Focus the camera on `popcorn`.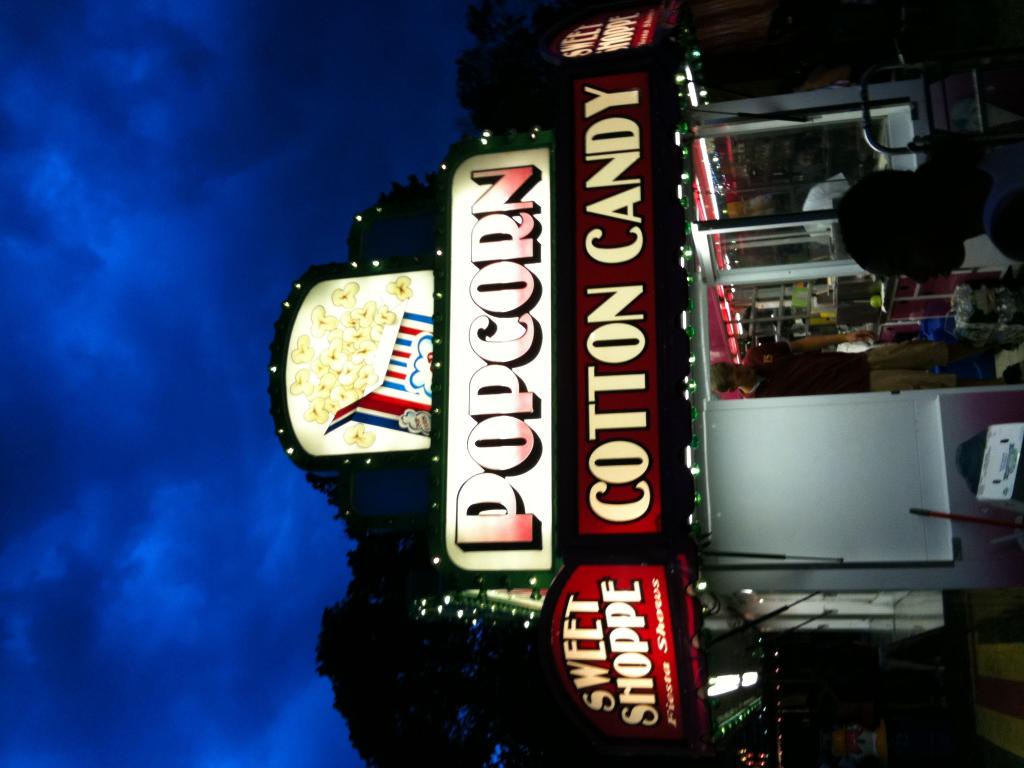
Focus region: <box>290,284,439,434</box>.
